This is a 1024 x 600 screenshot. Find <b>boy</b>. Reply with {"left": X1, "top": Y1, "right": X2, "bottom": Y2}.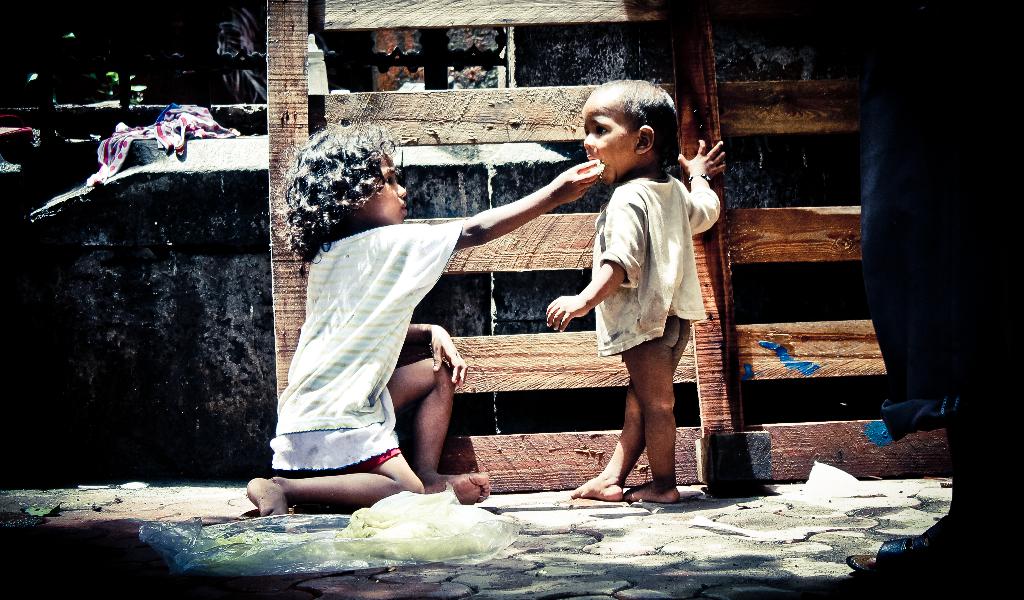
{"left": 250, "top": 128, "right": 598, "bottom": 521}.
